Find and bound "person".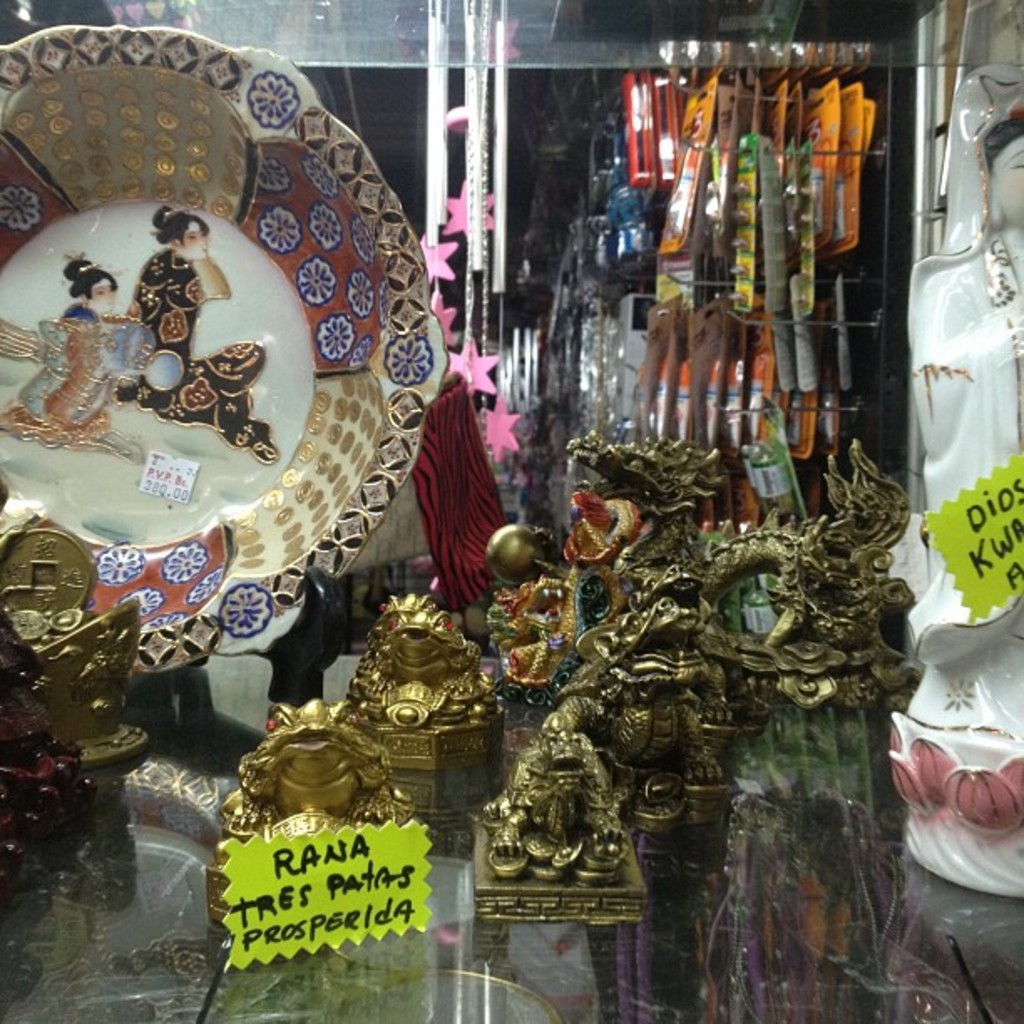
Bound: select_region(60, 253, 120, 321).
